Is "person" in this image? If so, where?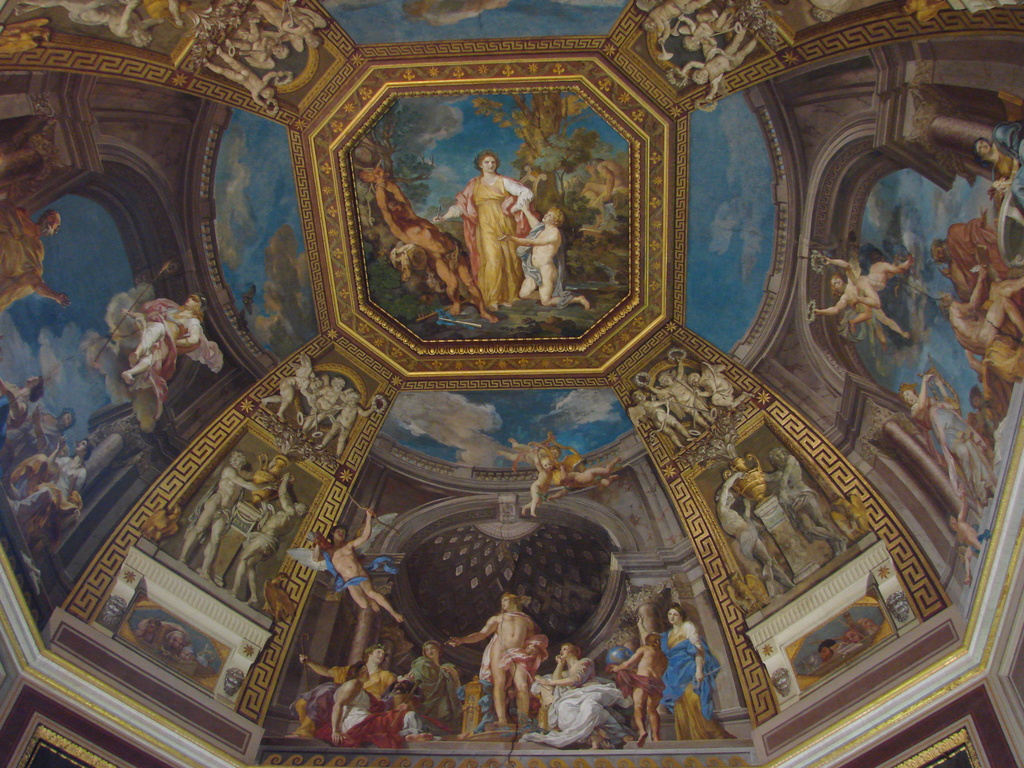
Yes, at l=977, t=139, r=1023, b=197.
